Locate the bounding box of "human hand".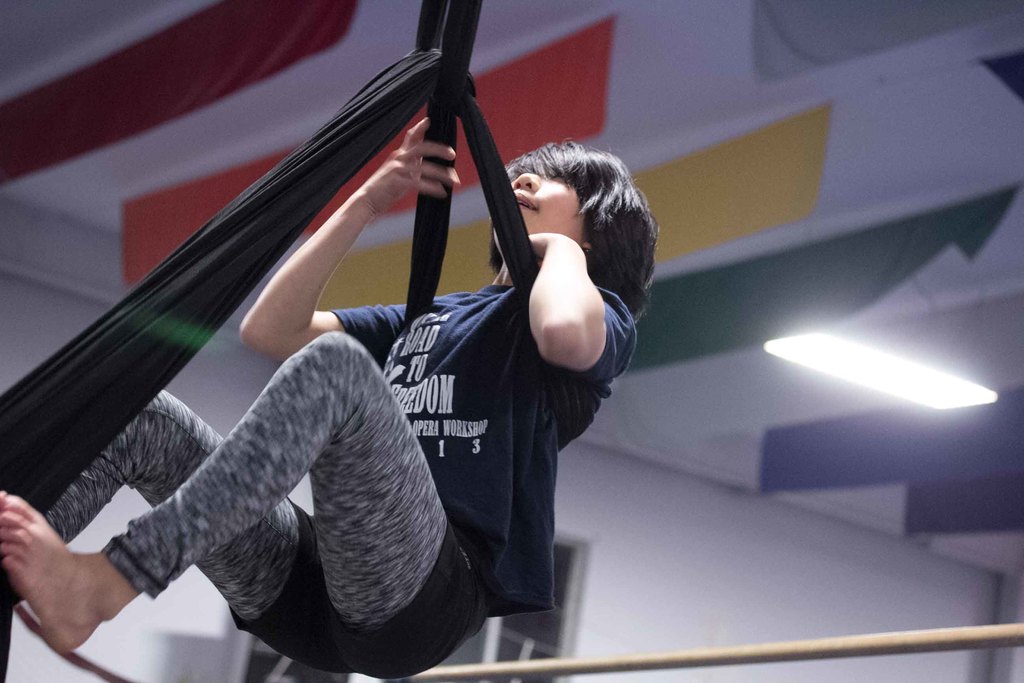
Bounding box: <bbox>525, 233, 553, 260</bbox>.
